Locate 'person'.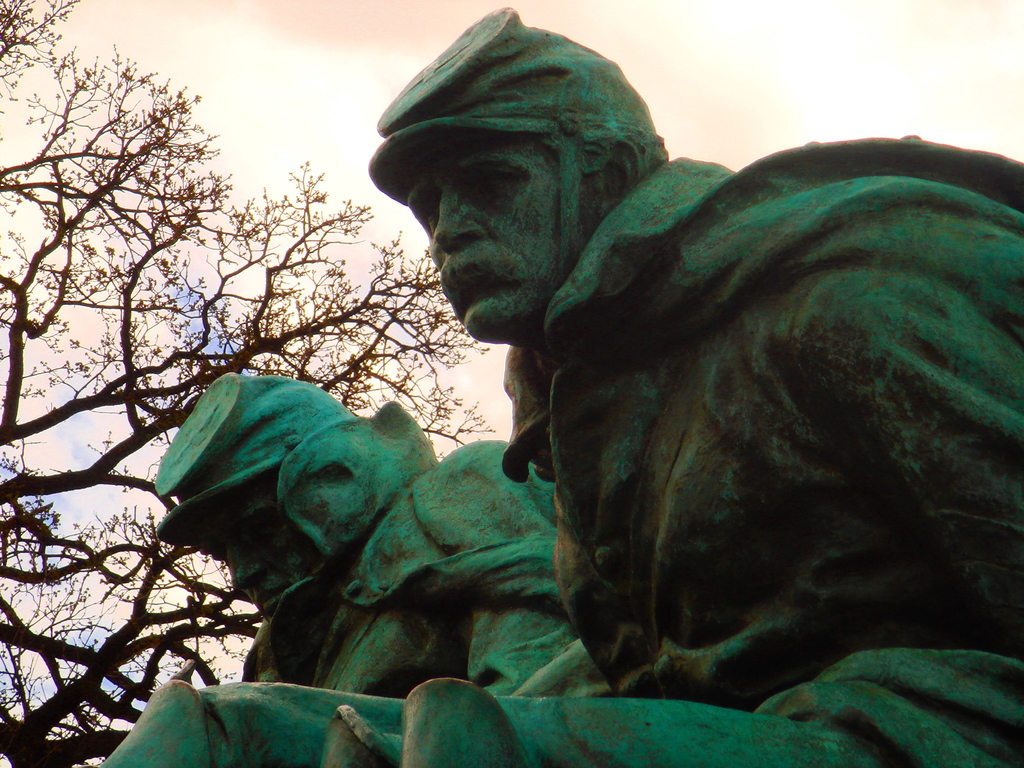
Bounding box: region(353, 24, 1023, 741).
